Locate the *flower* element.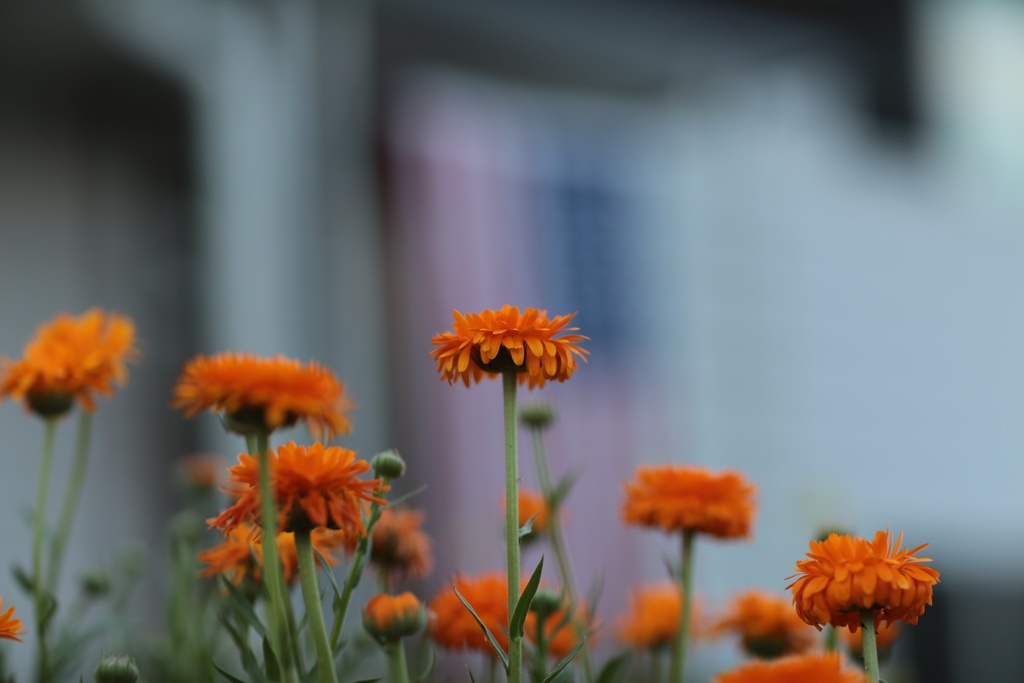
Element bbox: [165, 348, 351, 440].
